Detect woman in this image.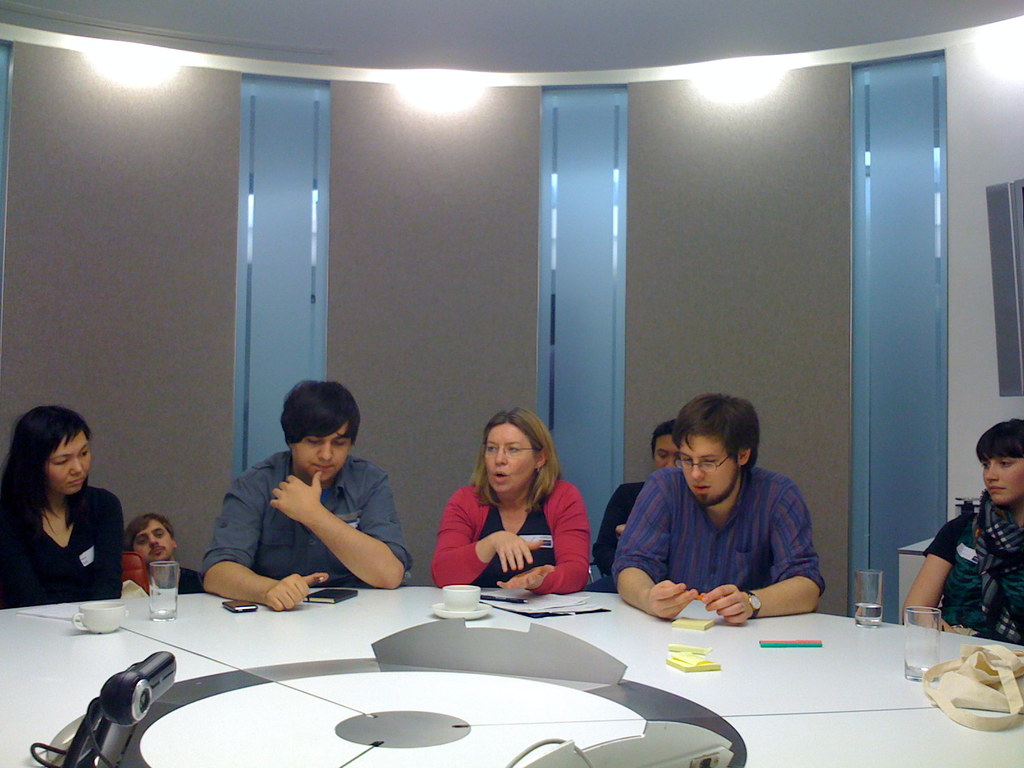
Detection: bbox=(432, 410, 595, 598).
